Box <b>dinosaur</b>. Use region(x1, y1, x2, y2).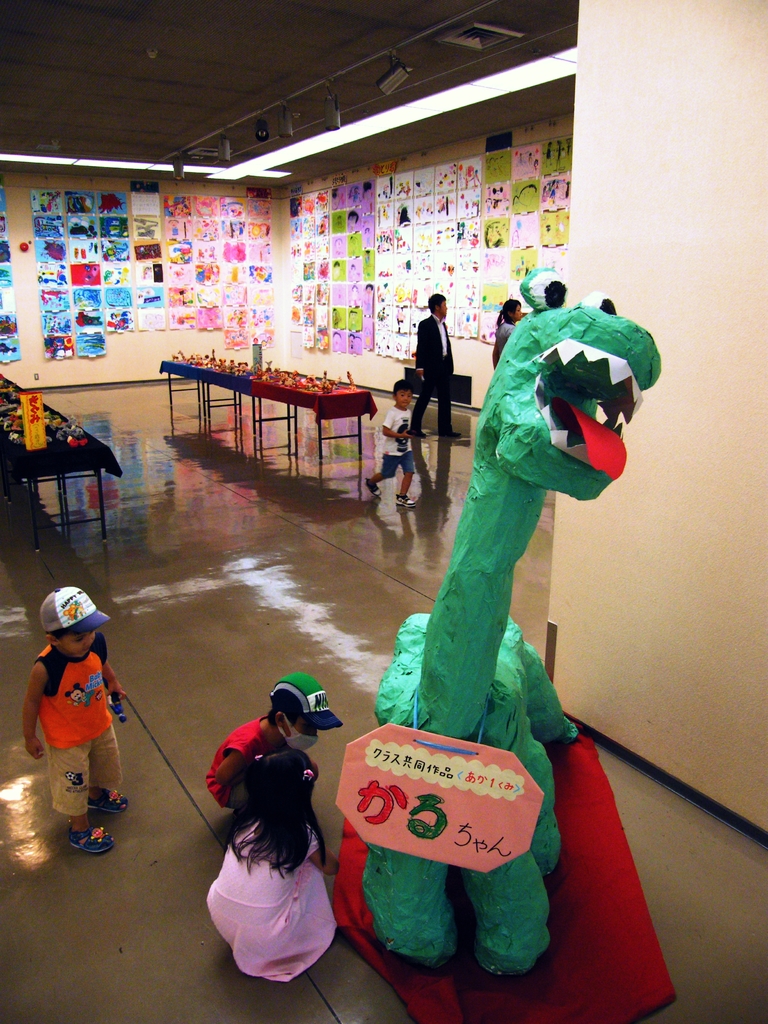
region(374, 266, 664, 989).
